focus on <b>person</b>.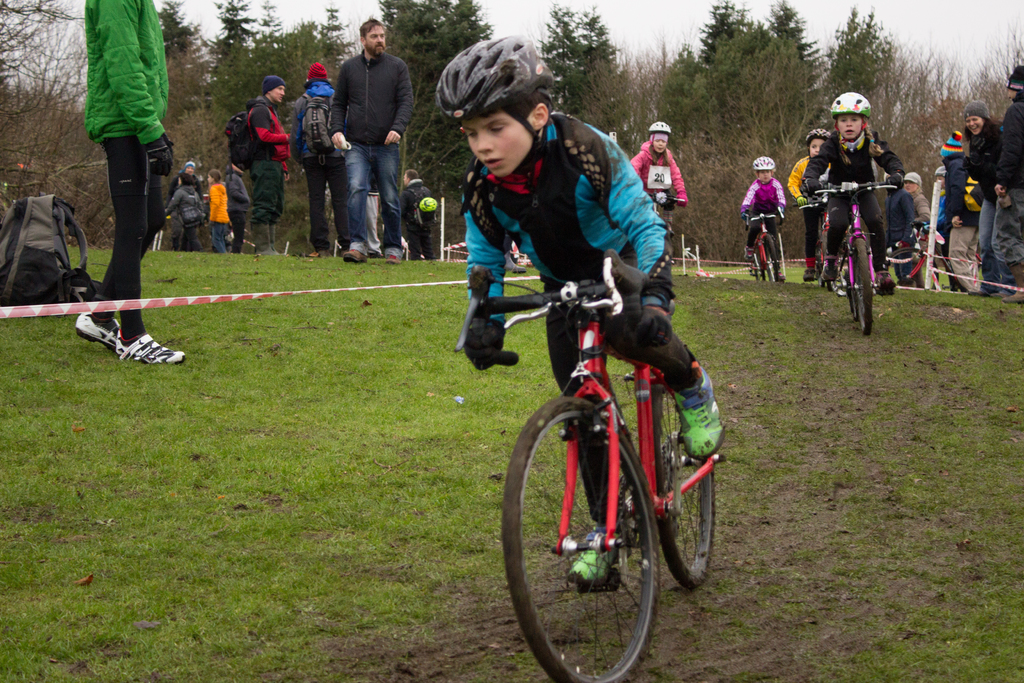
Focused at 210/173/229/251.
